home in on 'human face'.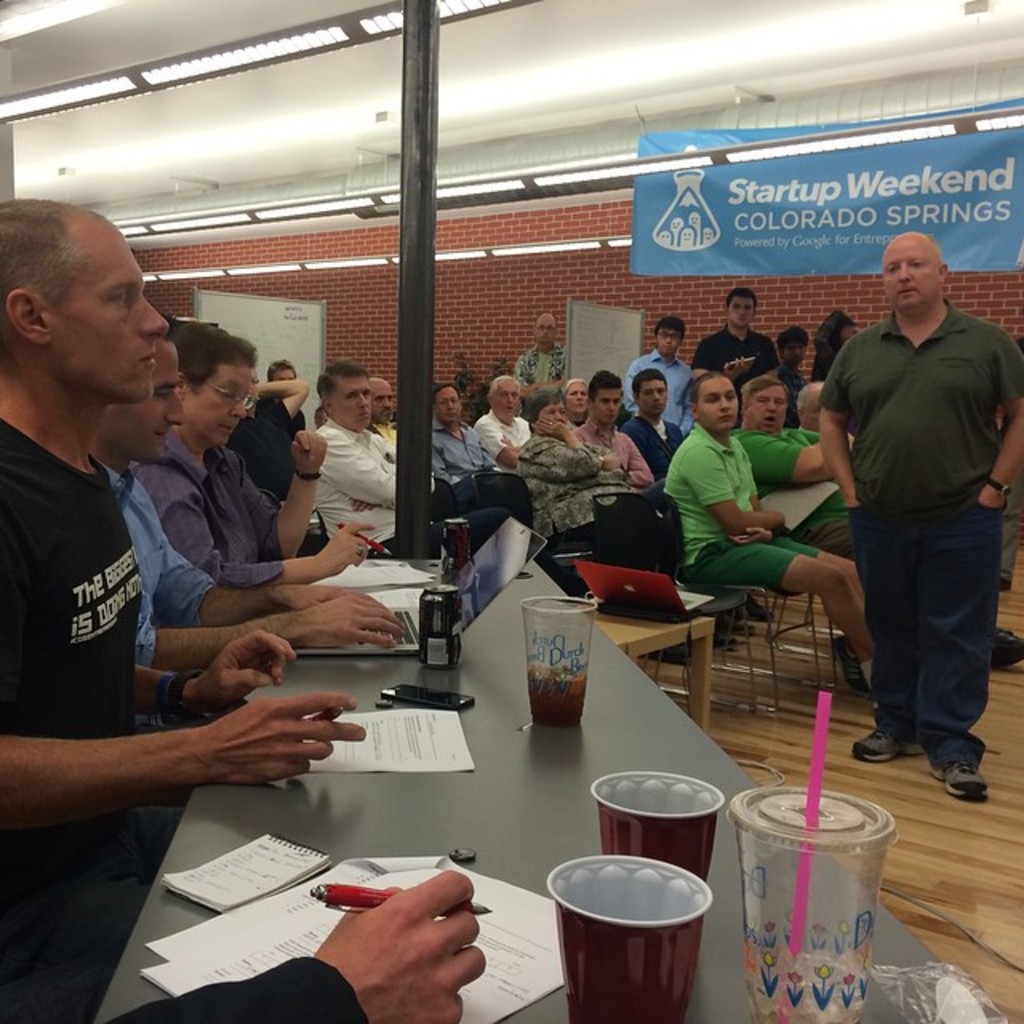
Homed in at bbox(182, 363, 253, 445).
